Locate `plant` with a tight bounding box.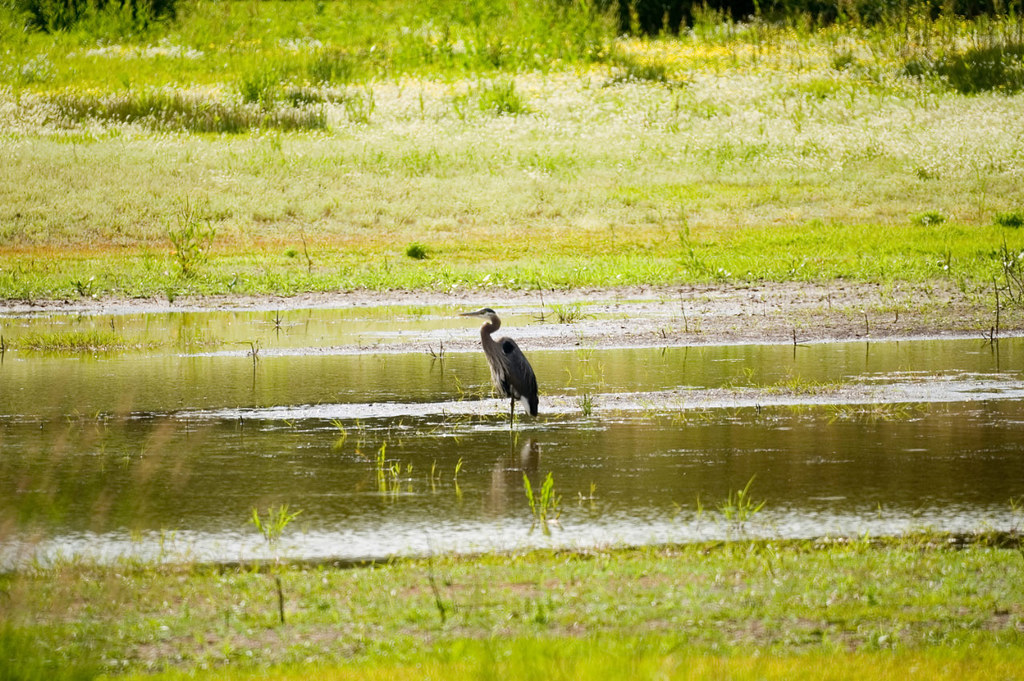
bbox=[402, 464, 415, 473].
